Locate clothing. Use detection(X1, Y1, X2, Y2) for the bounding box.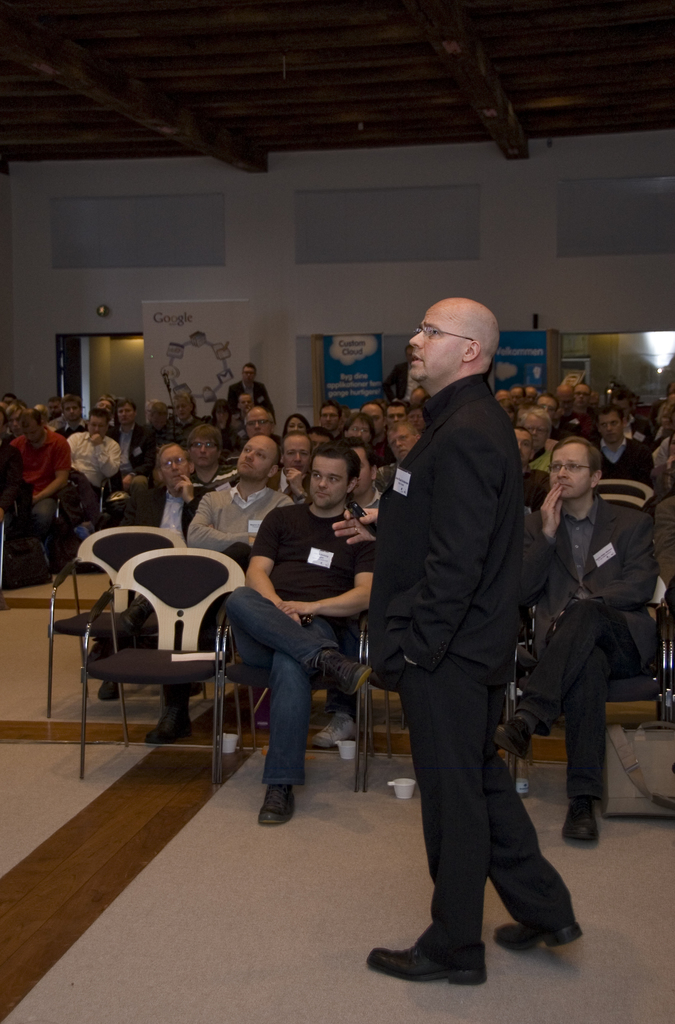
detection(59, 424, 111, 519).
